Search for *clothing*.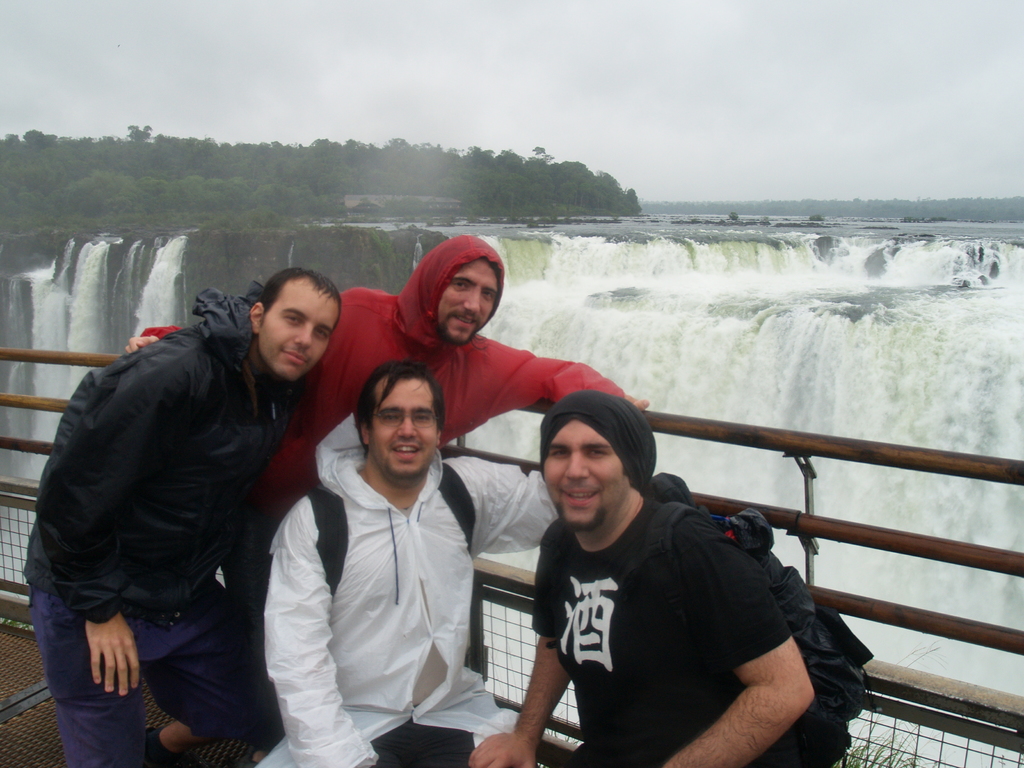
Found at bbox=[20, 282, 298, 767].
